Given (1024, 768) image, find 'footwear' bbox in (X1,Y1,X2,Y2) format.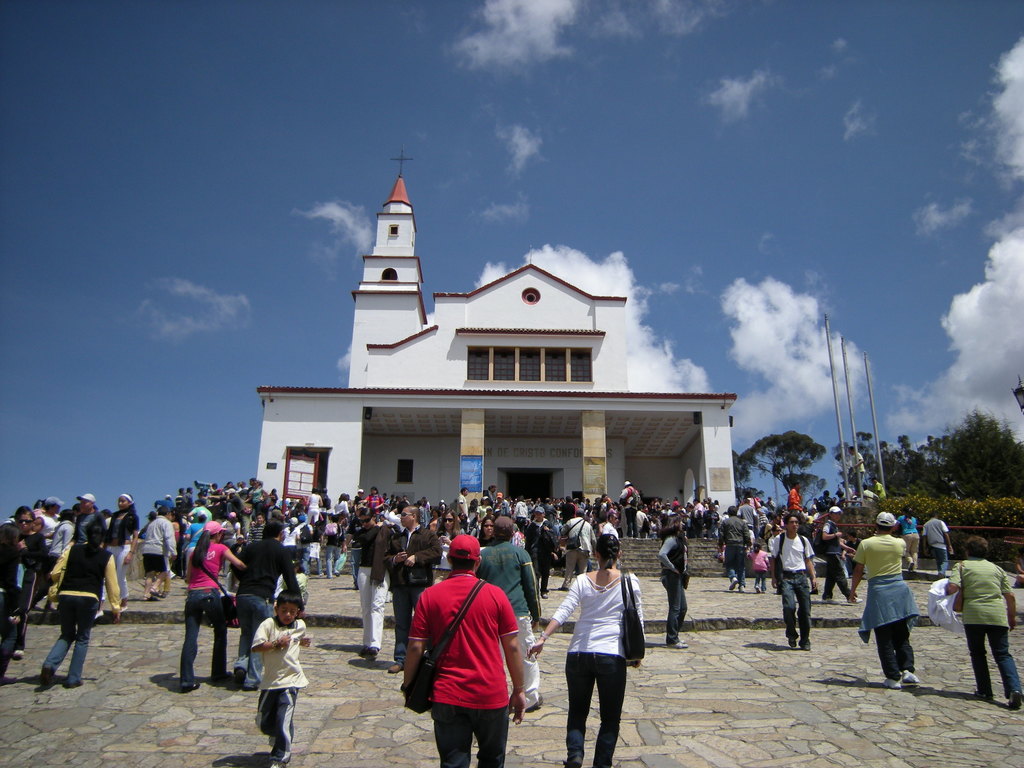
(335,570,337,577).
